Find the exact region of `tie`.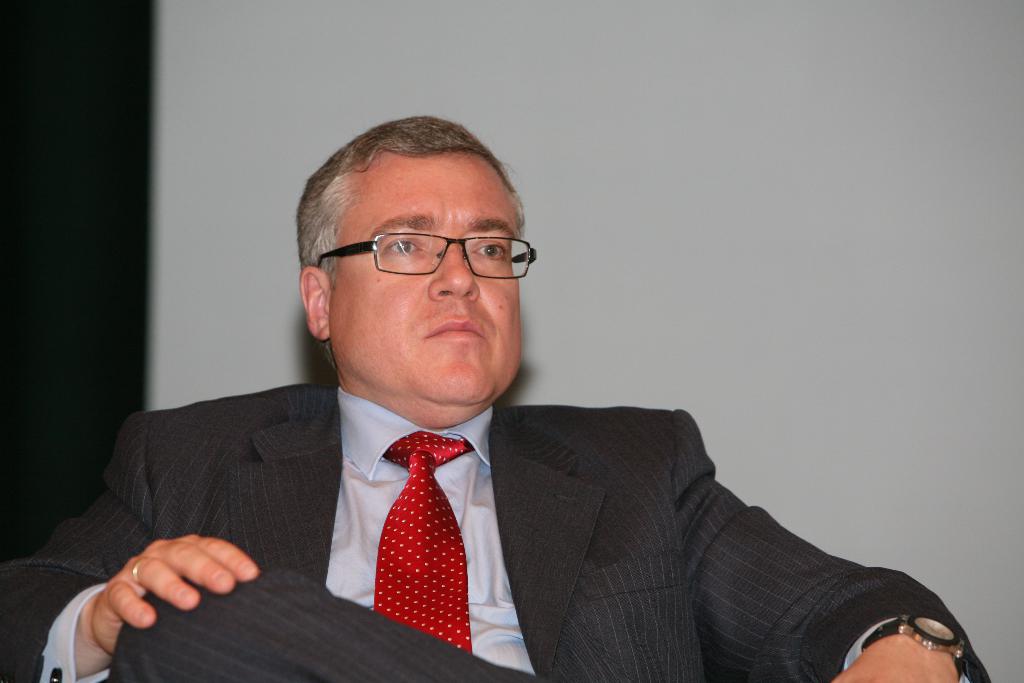
Exact region: (left=376, top=432, right=470, bottom=658).
